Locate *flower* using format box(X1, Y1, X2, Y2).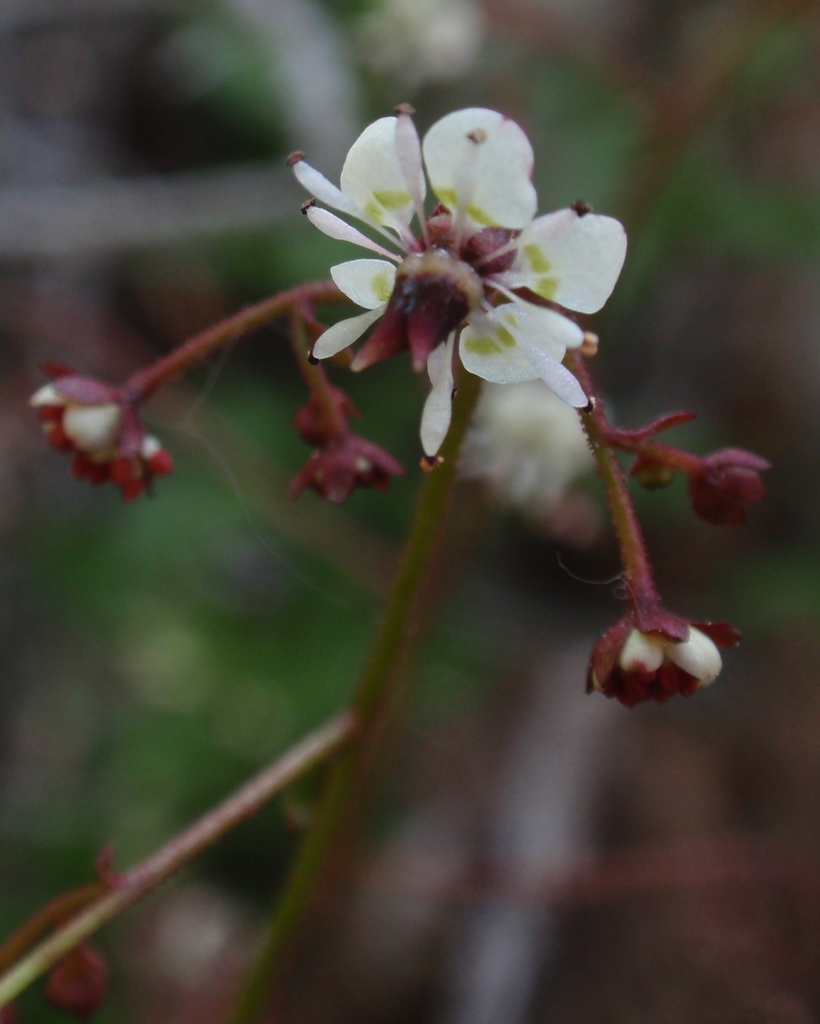
box(279, 89, 632, 424).
